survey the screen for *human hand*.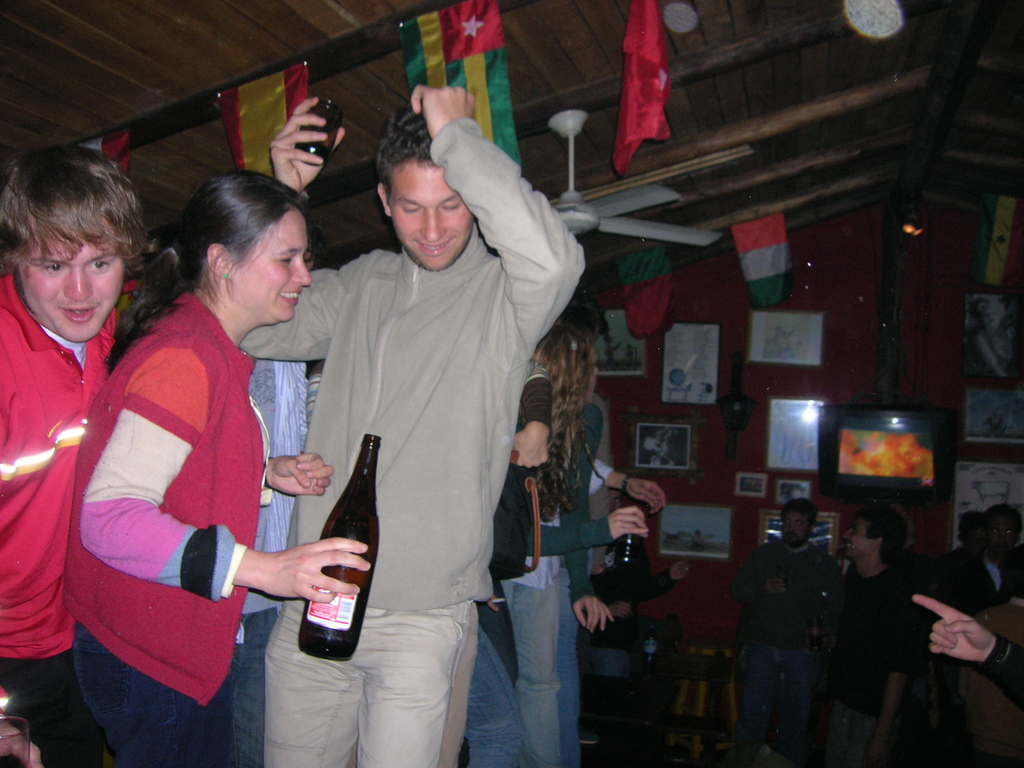
Survey found: select_region(267, 94, 346, 199).
